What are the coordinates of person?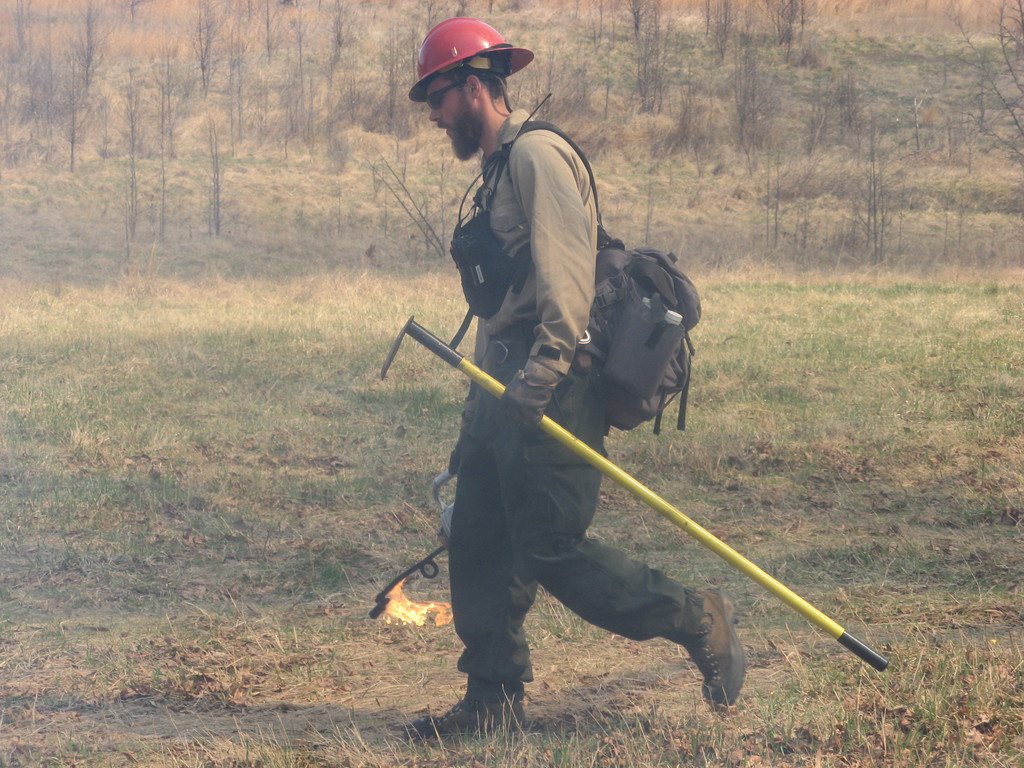
<region>403, 11, 746, 749</region>.
